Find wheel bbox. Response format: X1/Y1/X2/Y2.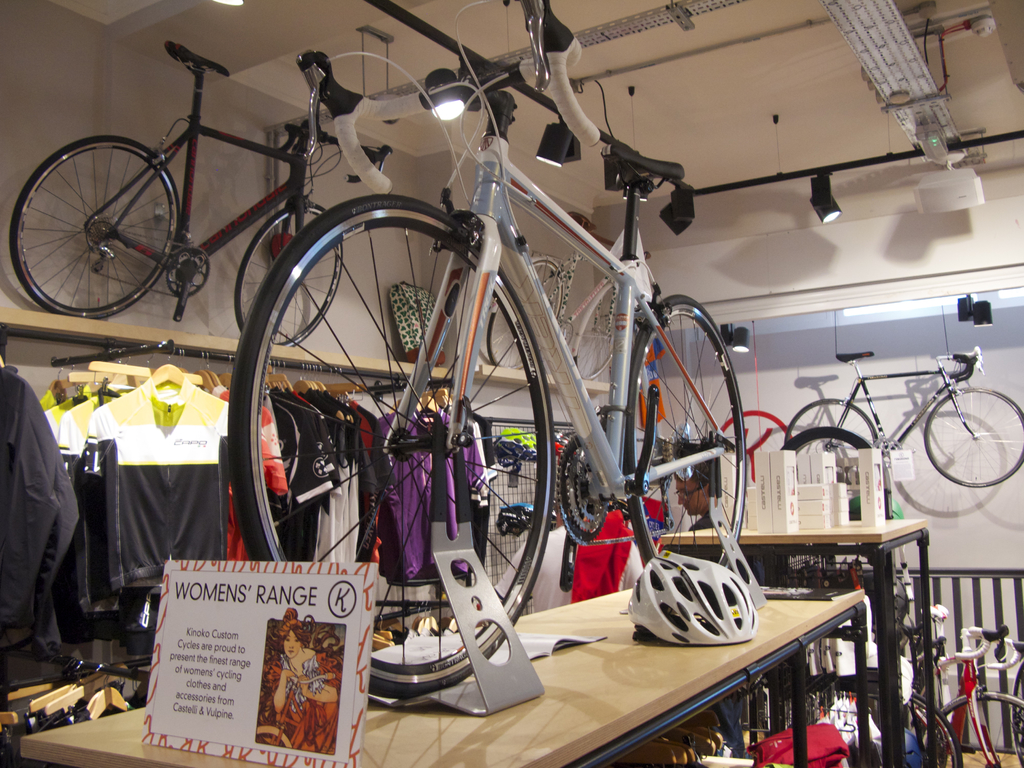
232/200/347/352.
